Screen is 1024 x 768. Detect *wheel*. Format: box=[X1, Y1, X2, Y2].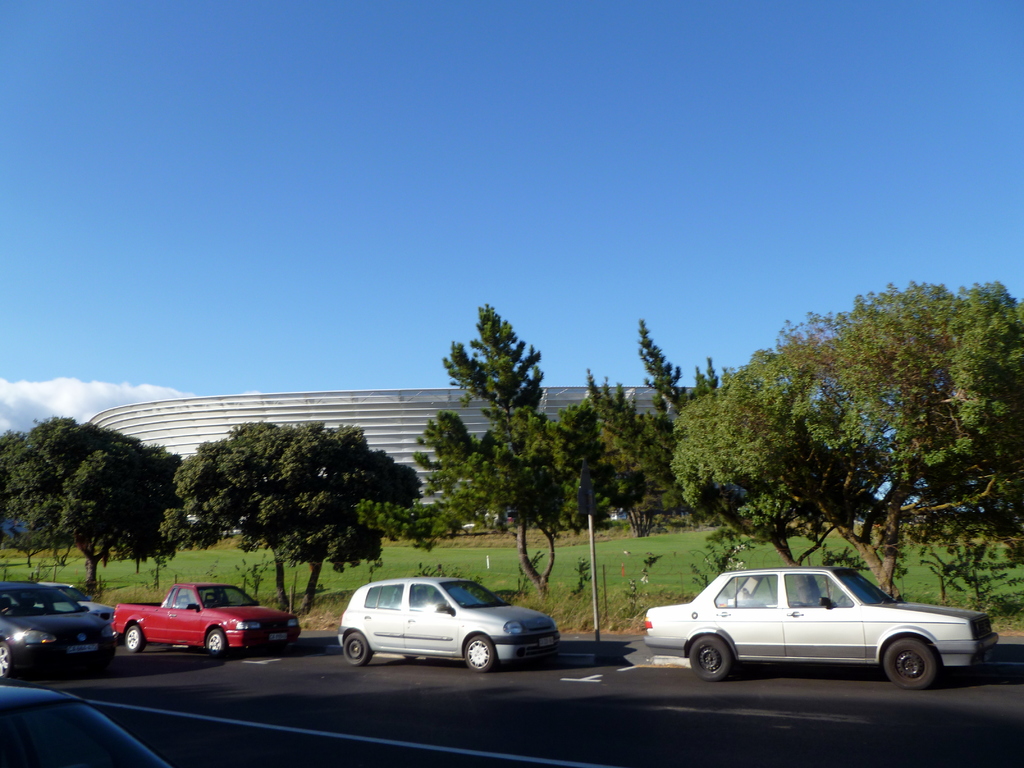
box=[120, 626, 144, 654].
